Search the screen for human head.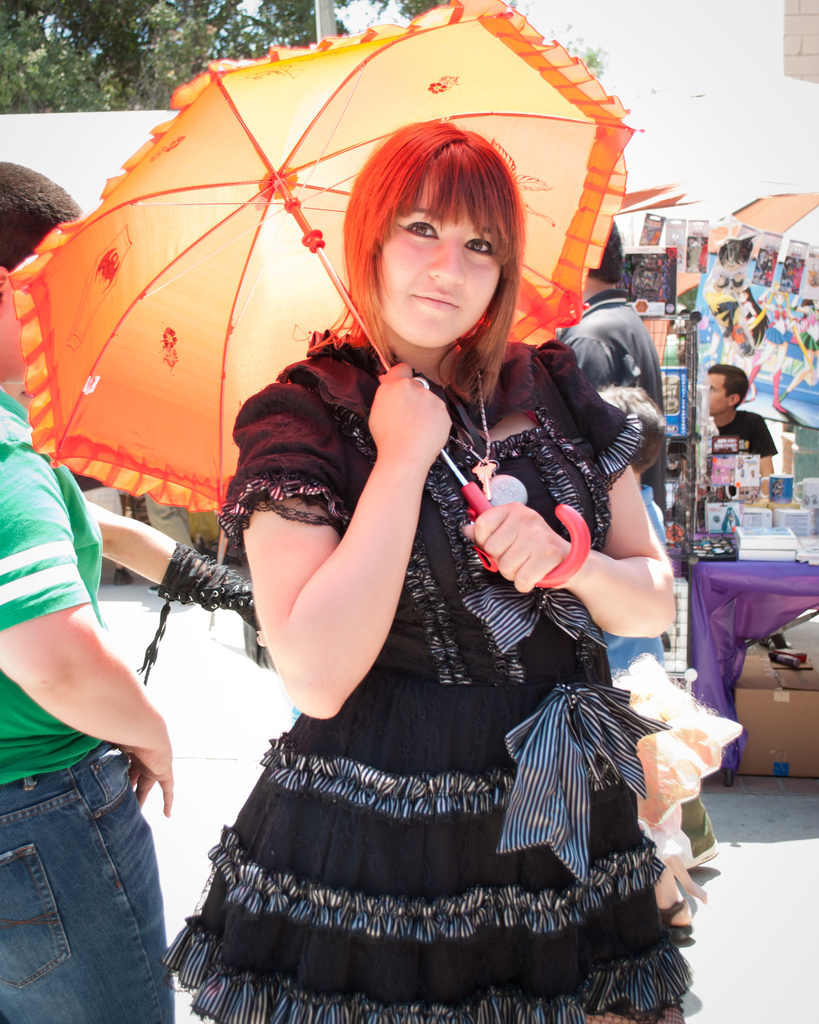
Found at (left=602, top=379, right=667, bottom=472).
